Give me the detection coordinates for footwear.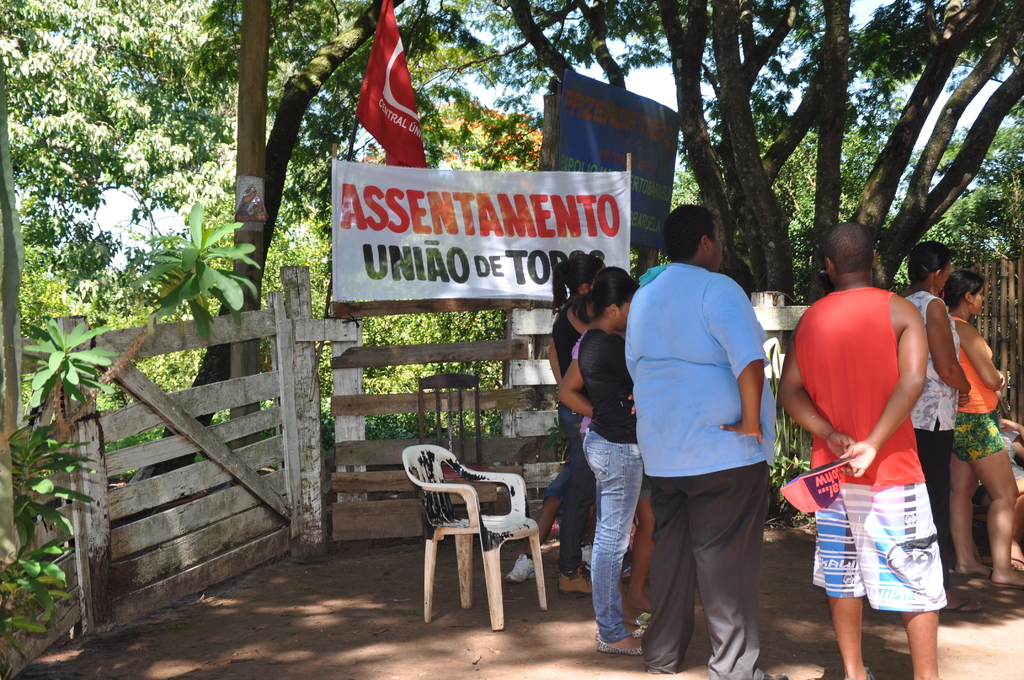
BBox(635, 607, 652, 629).
